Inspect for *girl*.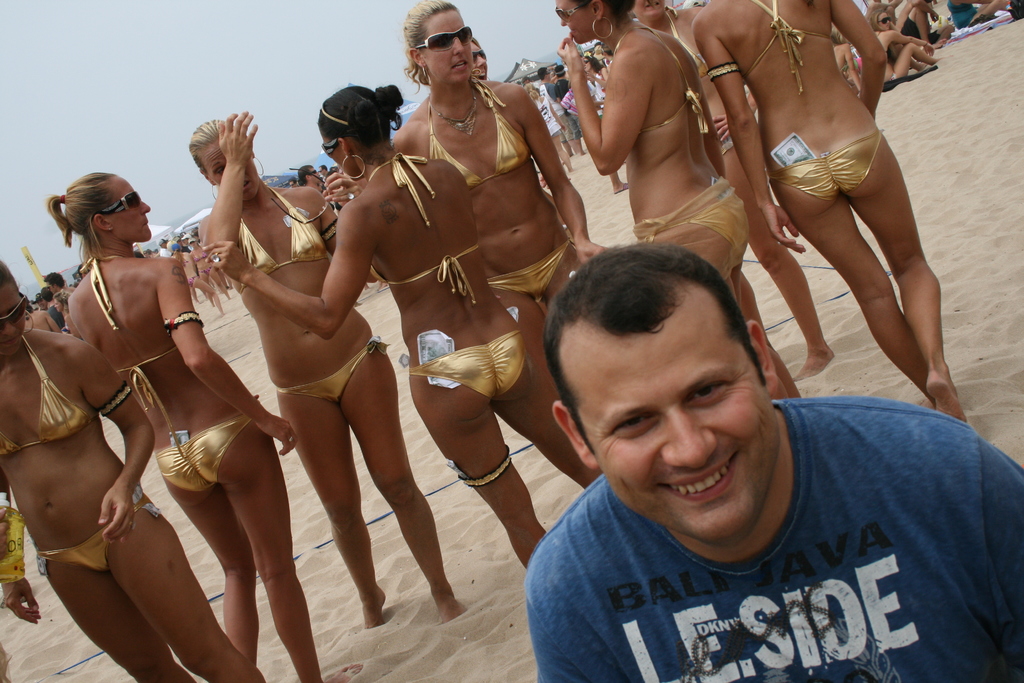
Inspection: l=389, t=0, r=605, b=363.
